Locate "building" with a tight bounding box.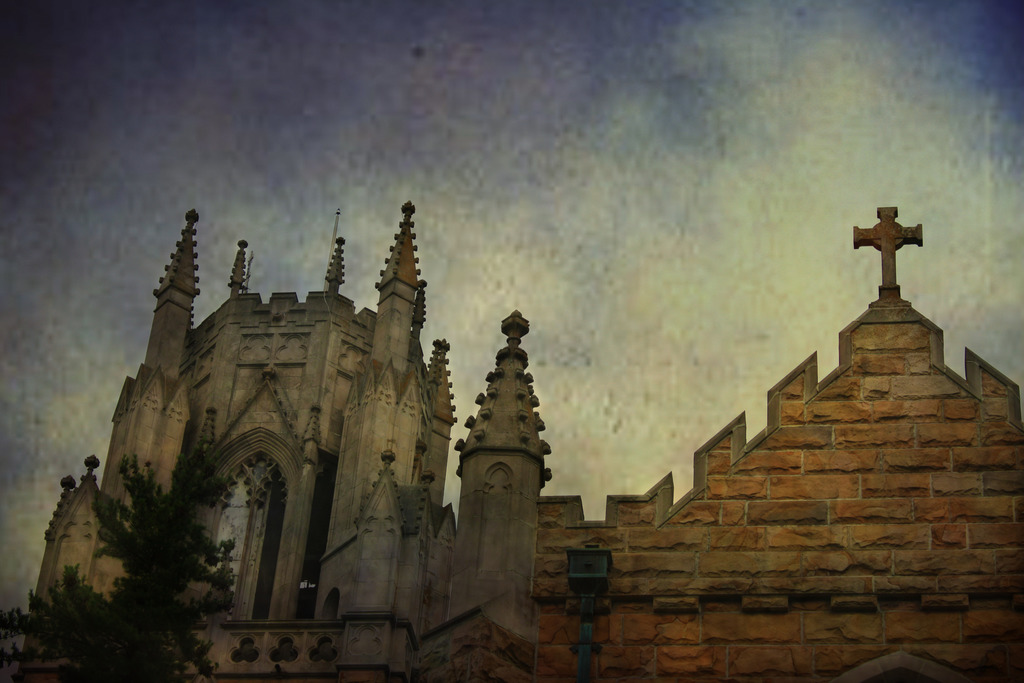
BBox(530, 198, 1023, 682).
